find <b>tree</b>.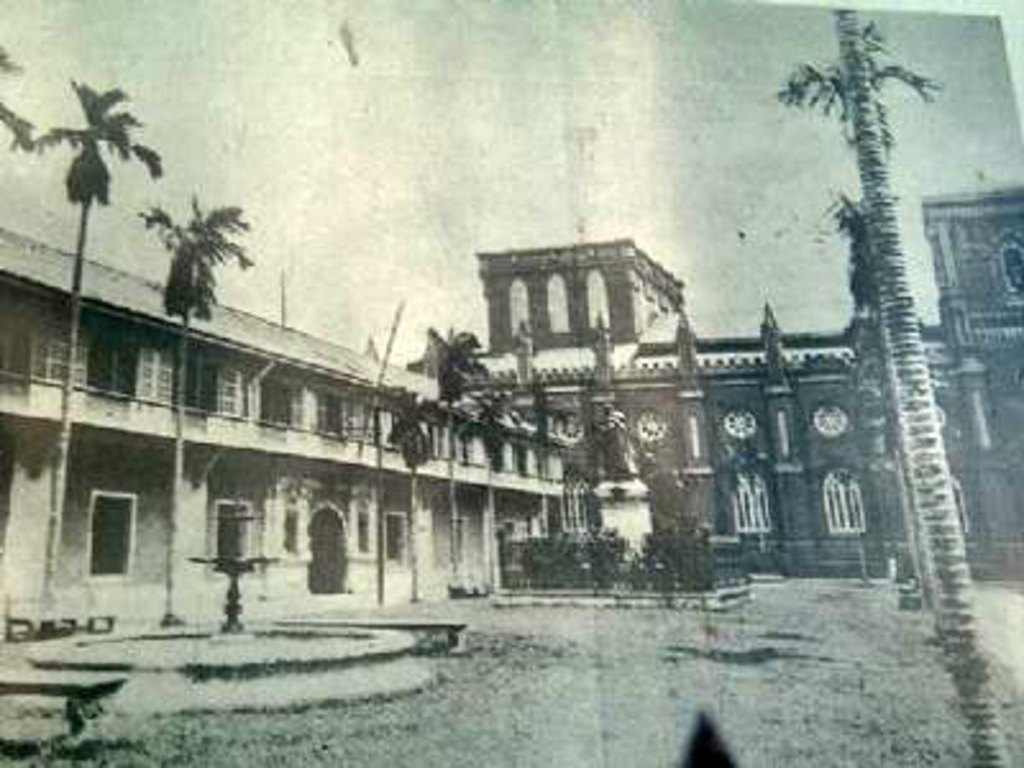
<region>417, 335, 486, 586</region>.
